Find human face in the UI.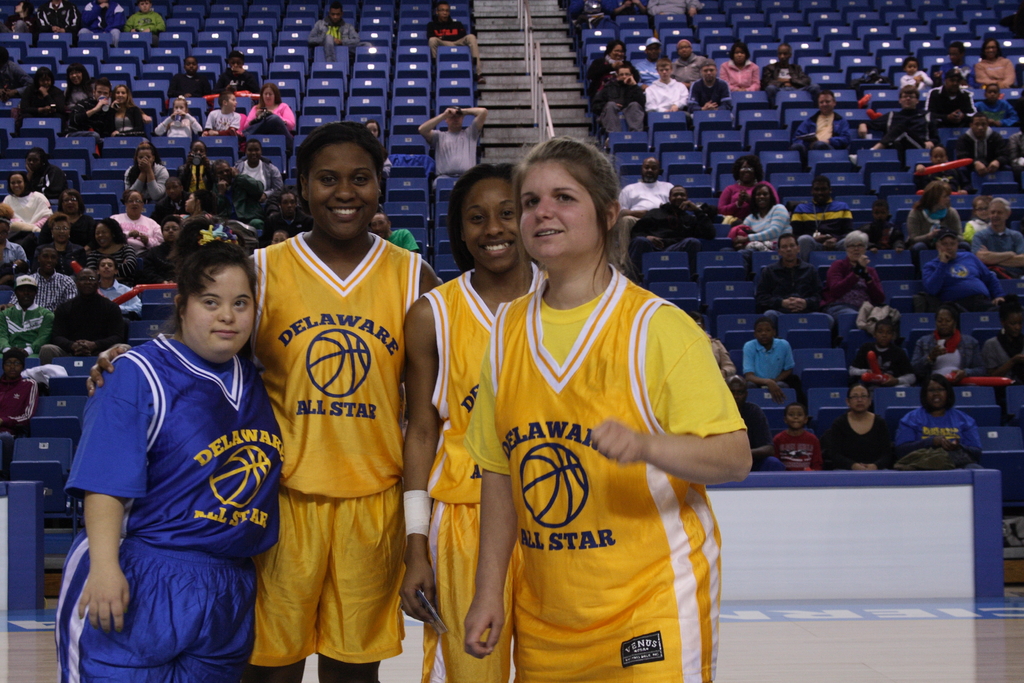
UI element at (x1=77, y1=270, x2=99, y2=297).
